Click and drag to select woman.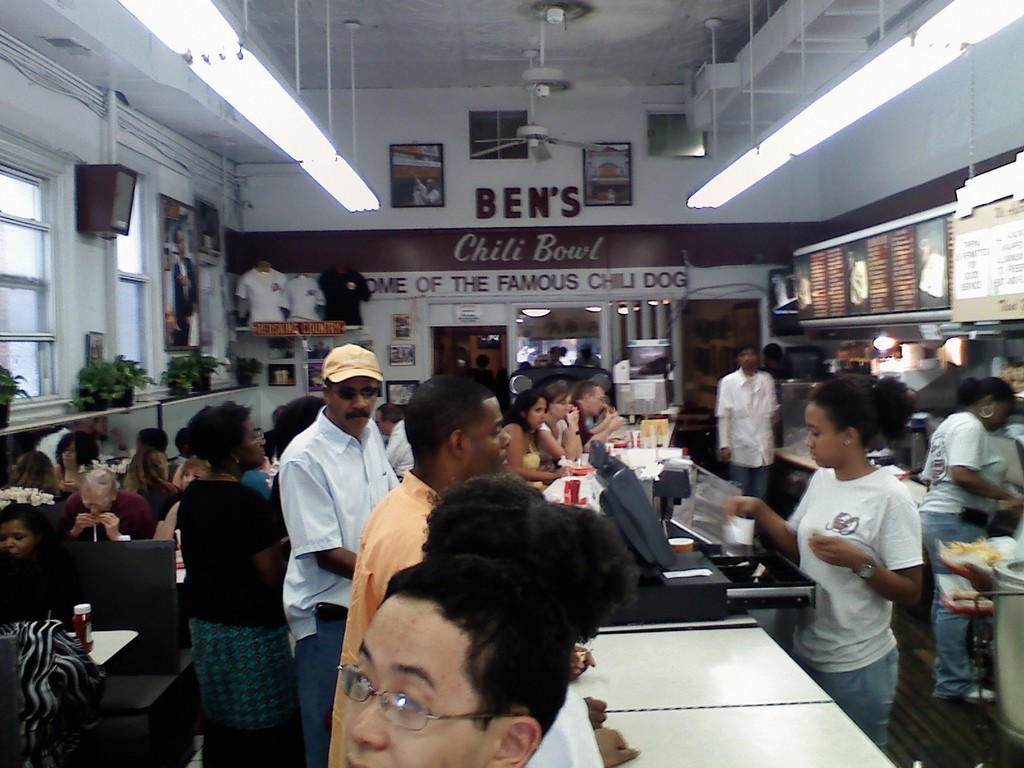
Selection: left=0, top=445, right=53, bottom=503.
